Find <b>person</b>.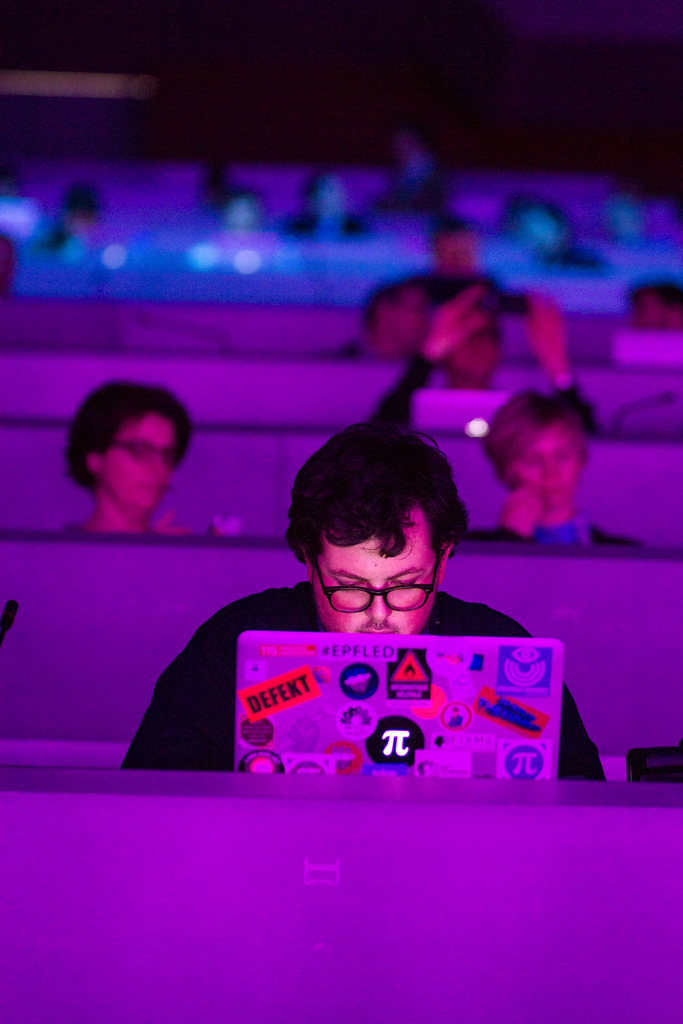
l=619, t=271, r=682, b=337.
